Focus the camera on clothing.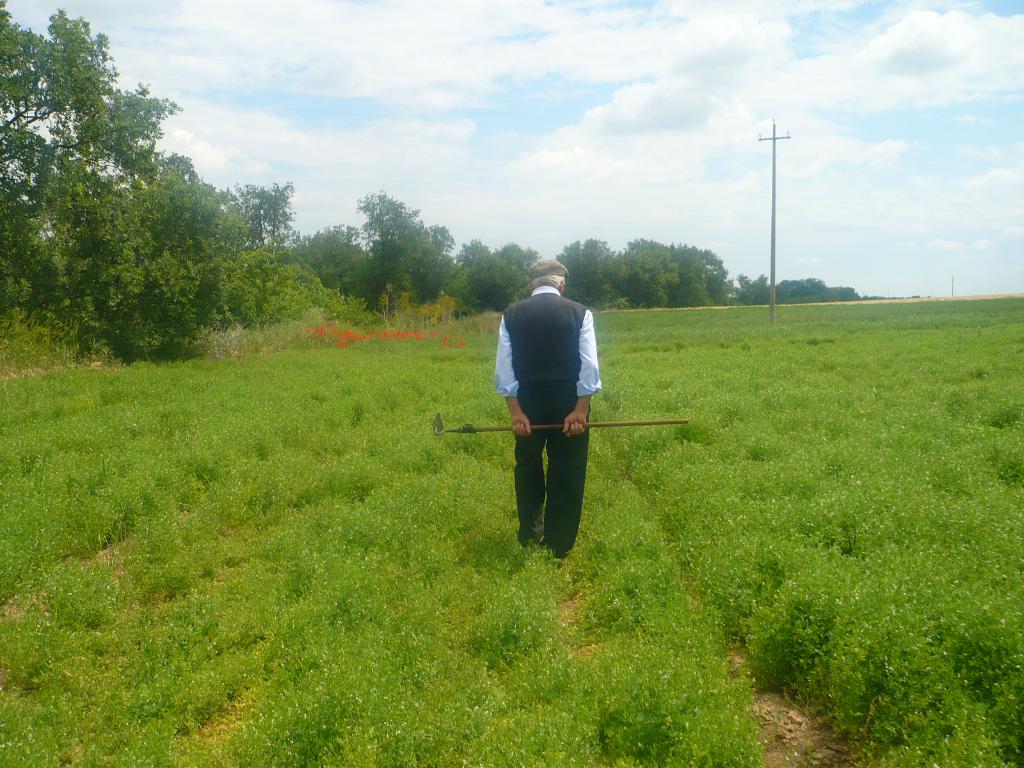
Focus region: {"left": 492, "top": 275, "right": 604, "bottom": 541}.
